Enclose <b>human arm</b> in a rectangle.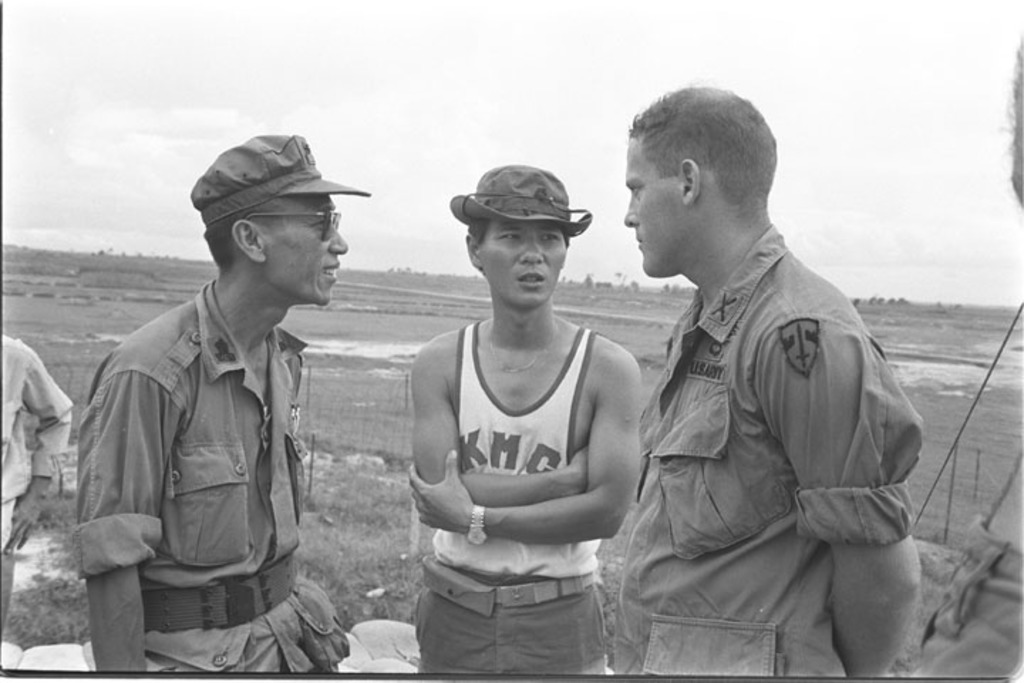
{"left": 747, "top": 313, "right": 926, "bottom": 682}.
